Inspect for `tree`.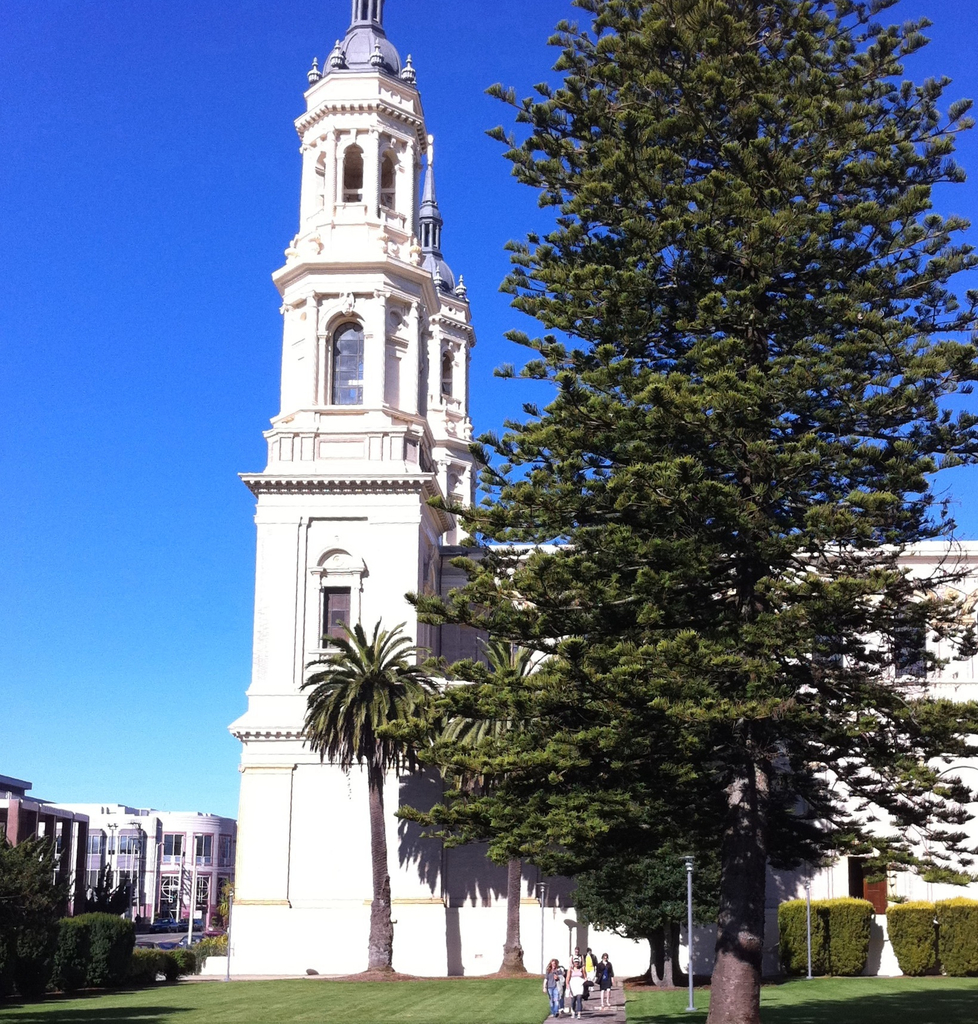
Inspection: rect(298, 618, 446, 979).
